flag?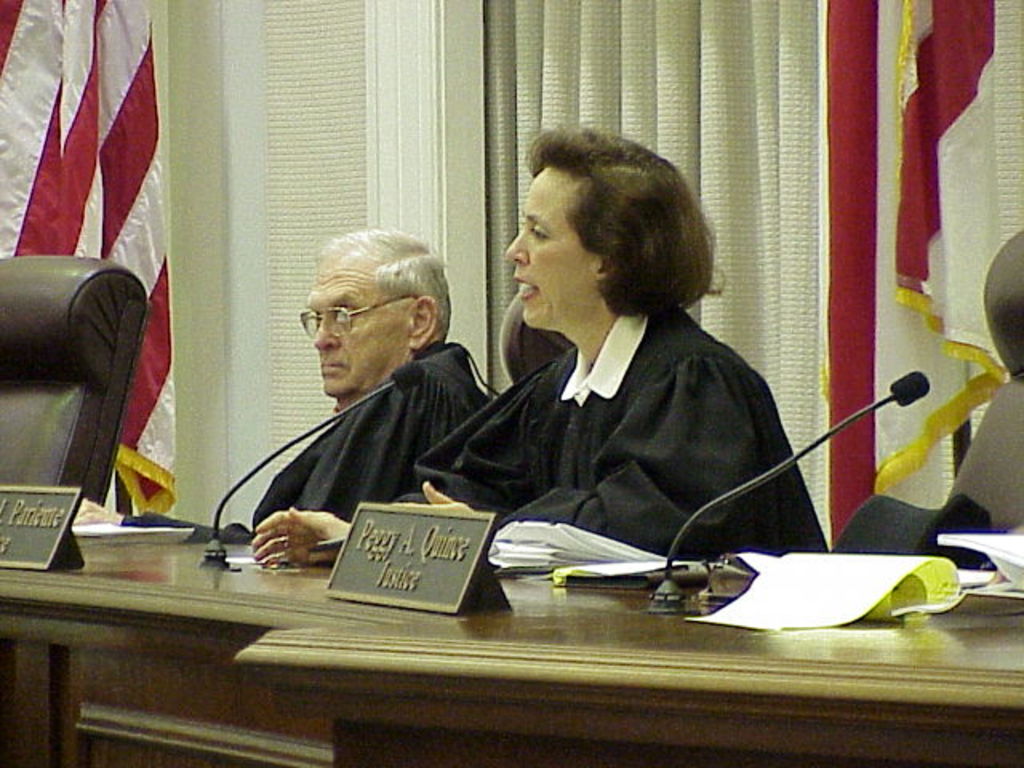
(0,0,181,512)
